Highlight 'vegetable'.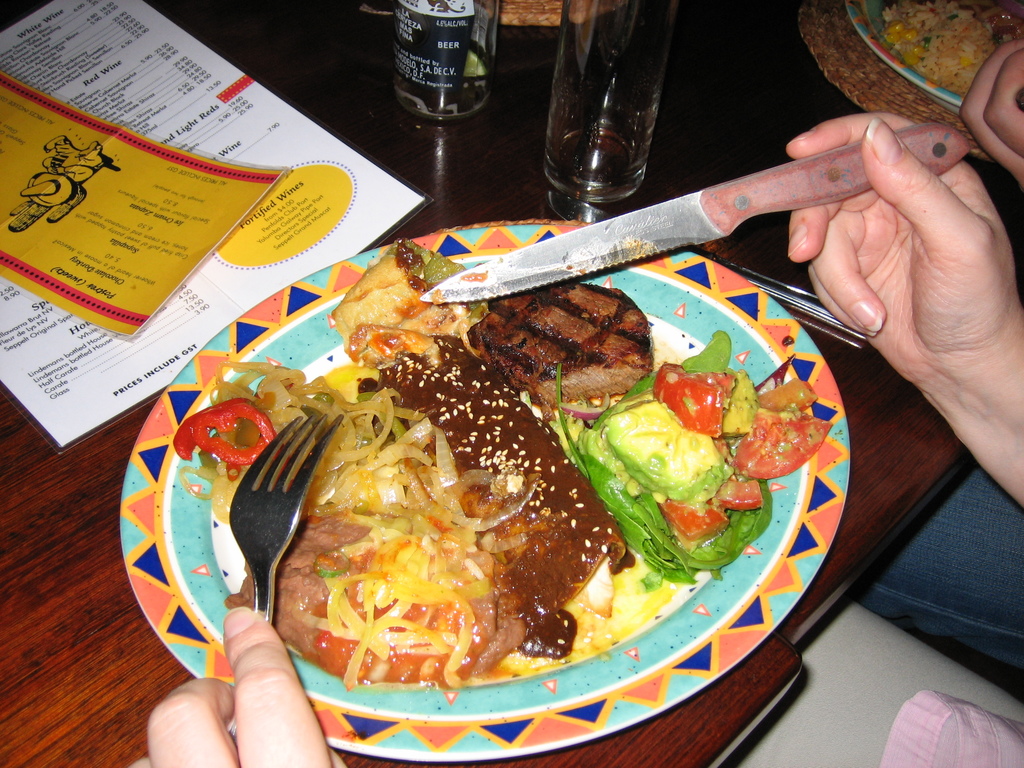
Highlighted region: [575,561,616,615].
